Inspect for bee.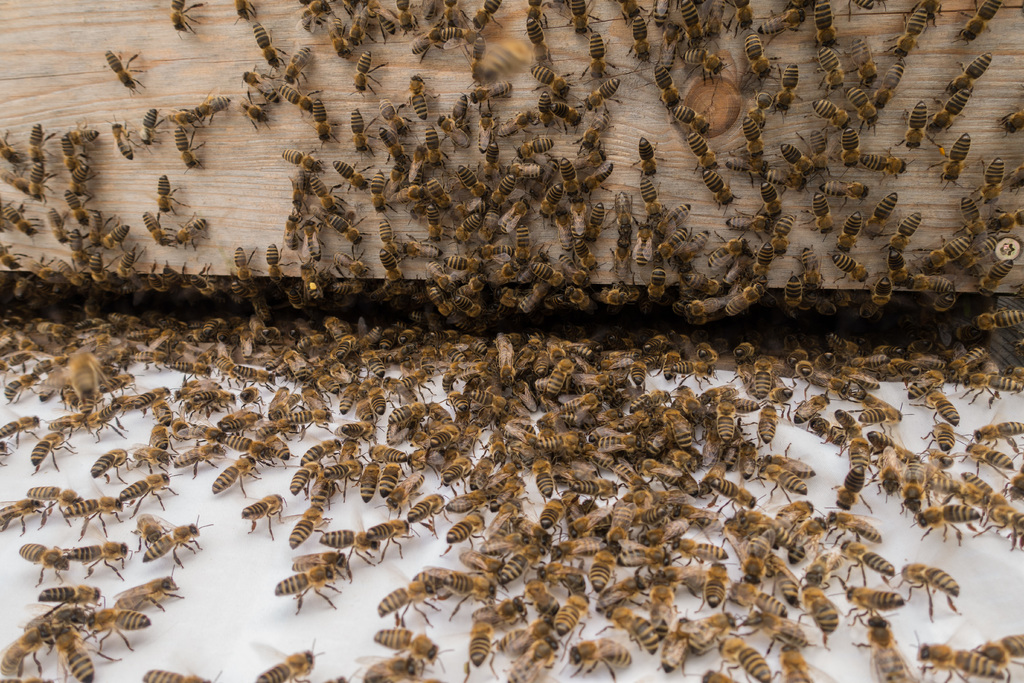
Inspection: (480, 244, 511, 264).
